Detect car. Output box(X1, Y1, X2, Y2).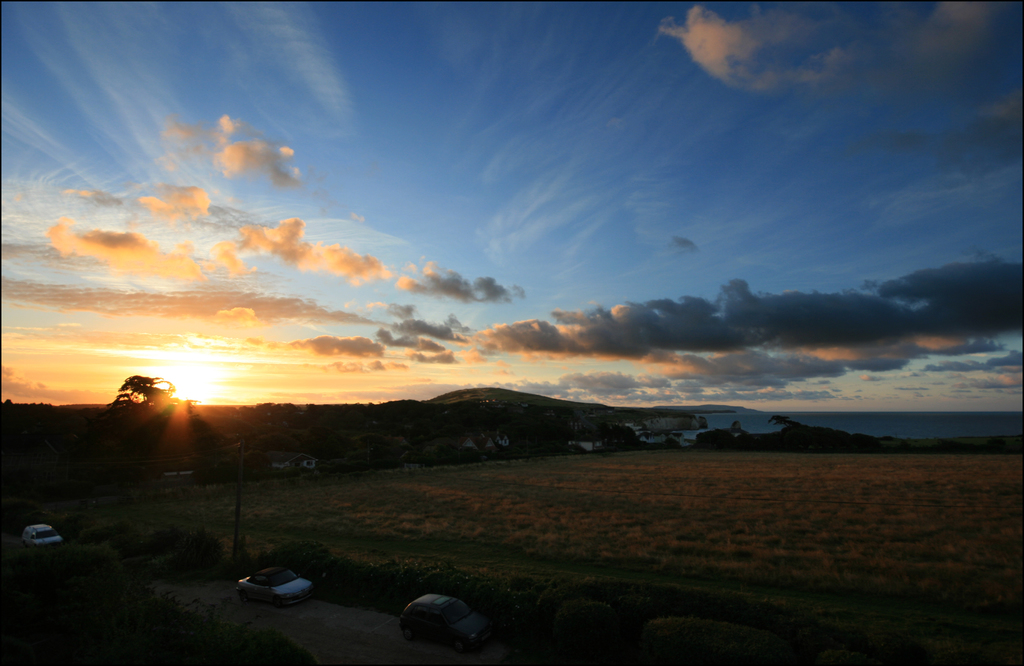
box(237, 563, 308, 603).
